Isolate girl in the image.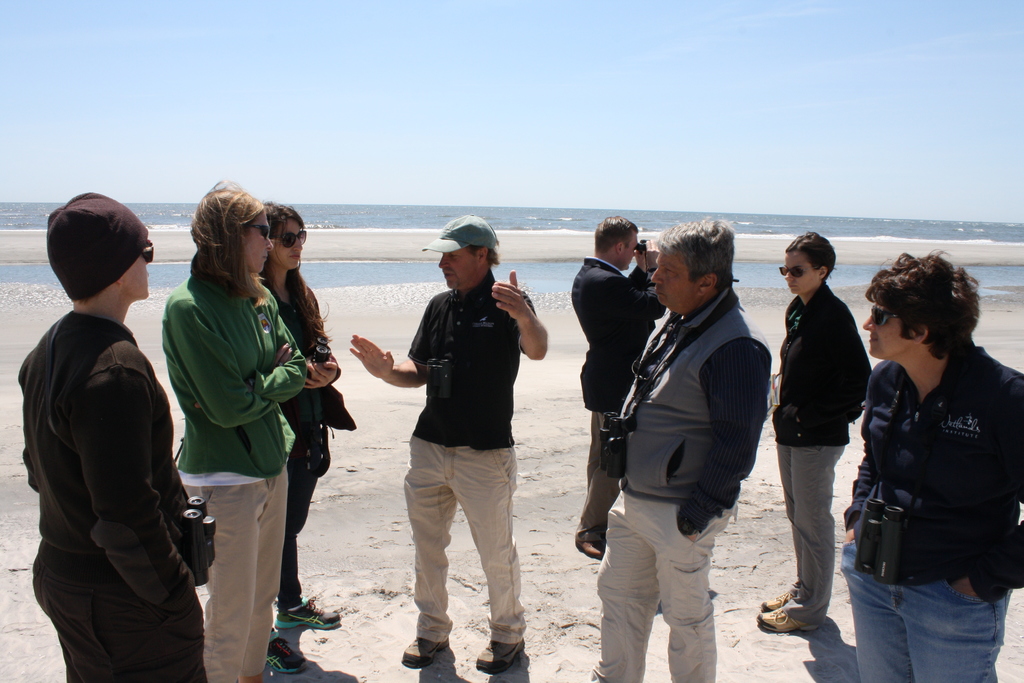
Isolated region: [257,204,357,679].
